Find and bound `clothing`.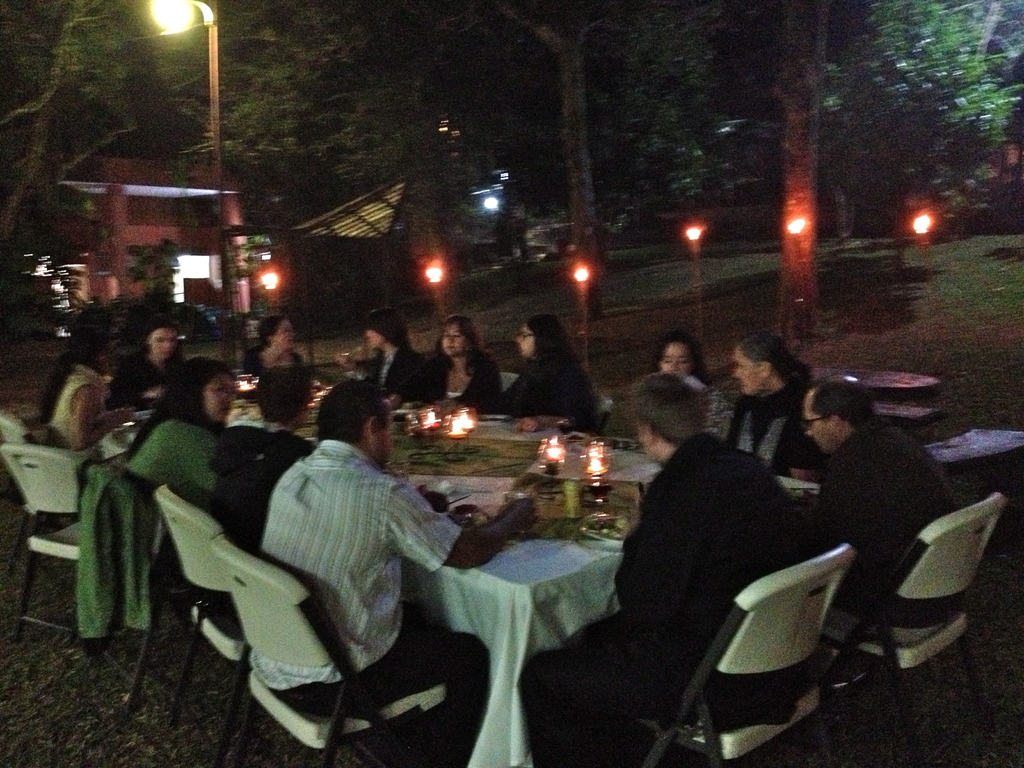
Bound: (left=109, top=406, right=231, bottom=515).
